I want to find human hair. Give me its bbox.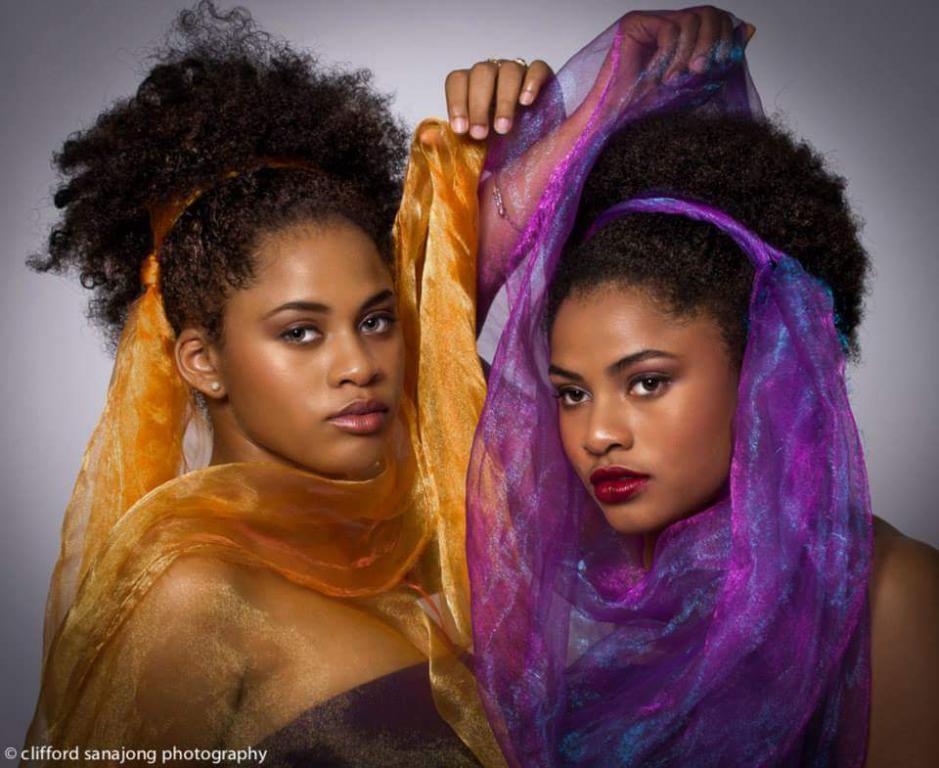
{"x1": 532, "y1": 92, "x2": 881, "y2": 358}.
